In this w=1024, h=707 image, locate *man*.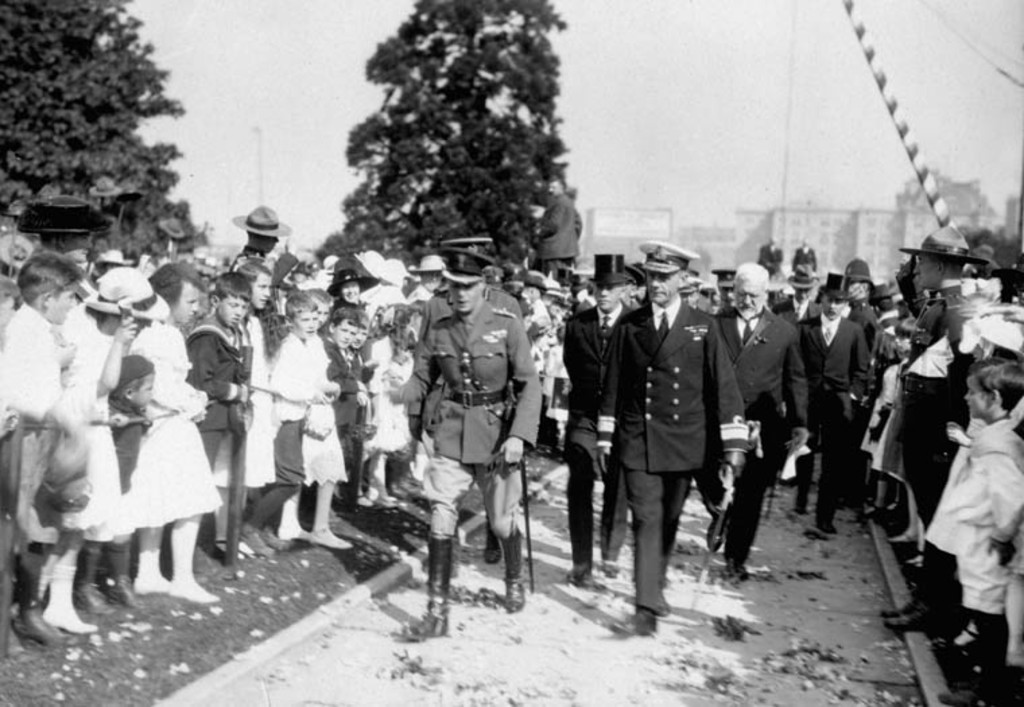
Bounding box: box=[559, 250, 643, 590].
